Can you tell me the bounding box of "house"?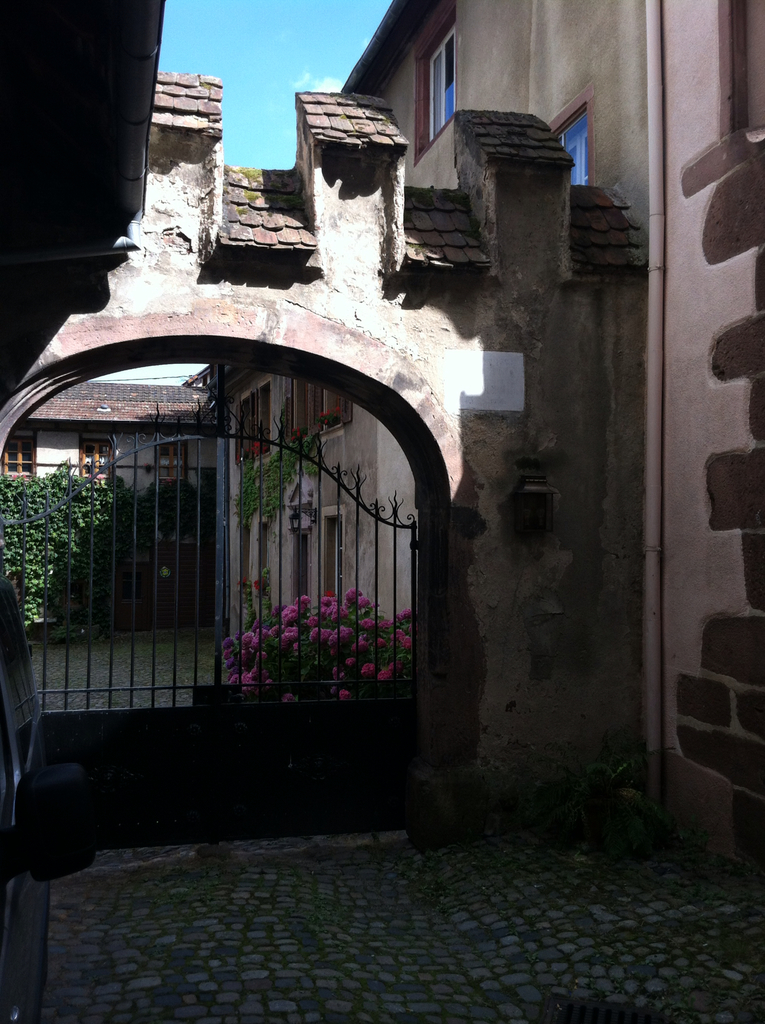
[left=333, top=0, right=764, bottom=867].
